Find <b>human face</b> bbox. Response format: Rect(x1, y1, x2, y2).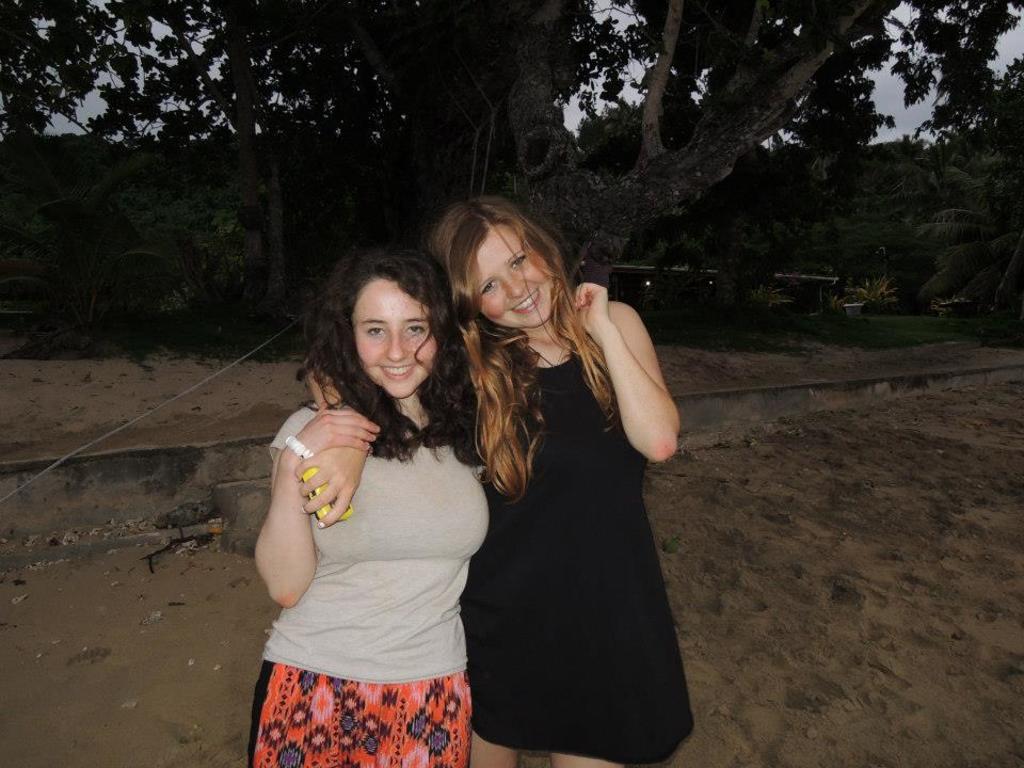
Rect(356, 279, 442, 401).
